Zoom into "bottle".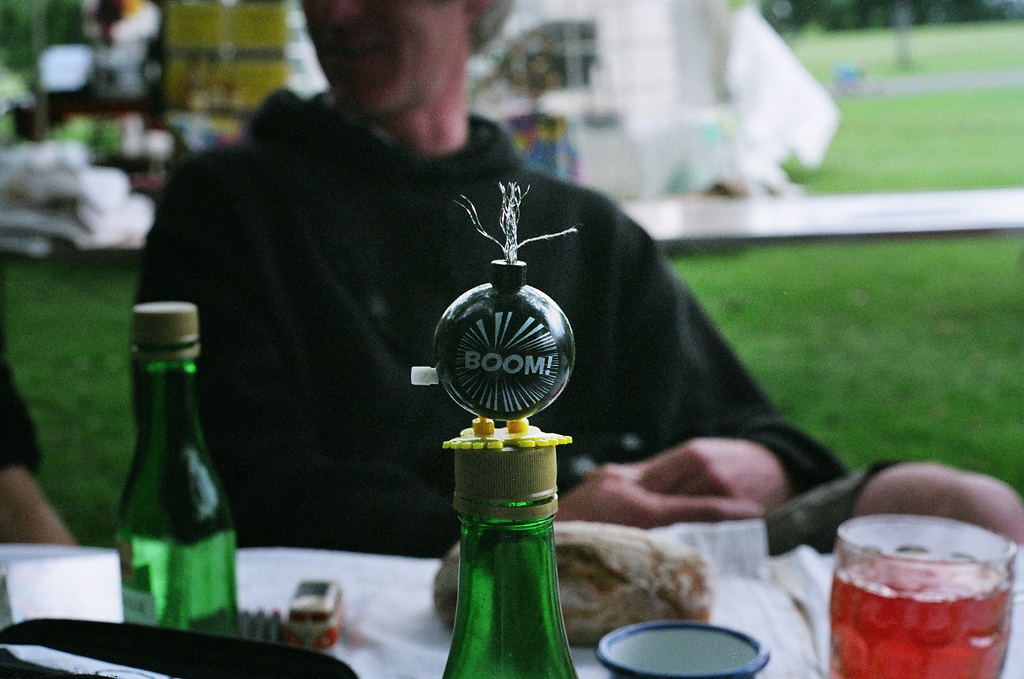
Zoom target: [117, 300, 241, 640].
